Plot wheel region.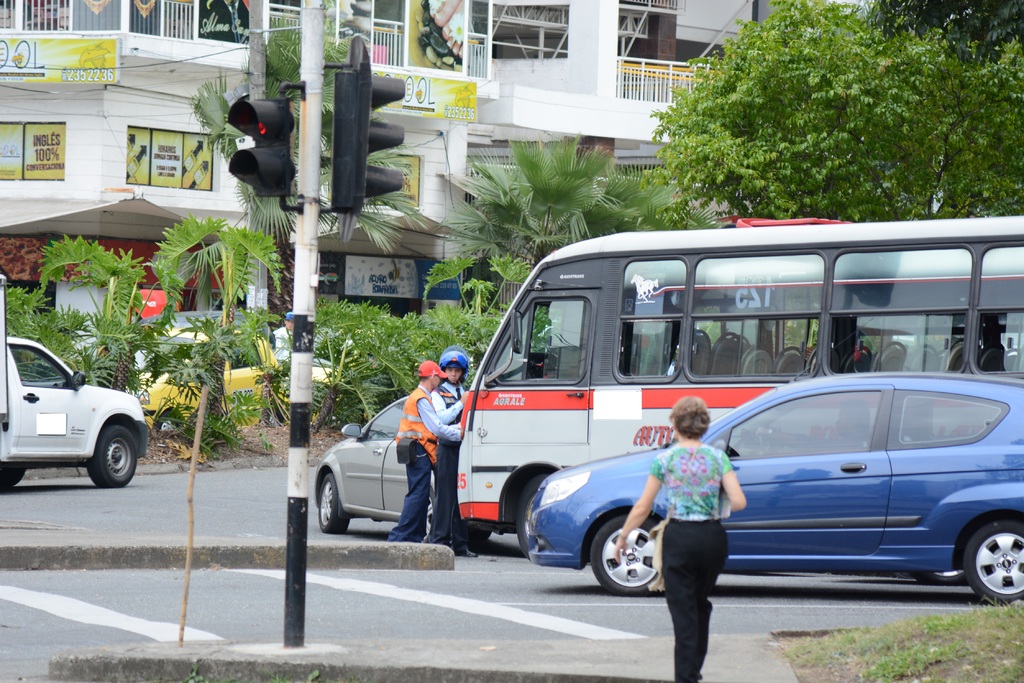
Plotted at x1=911, y1=568, x2=963, y2=585.
